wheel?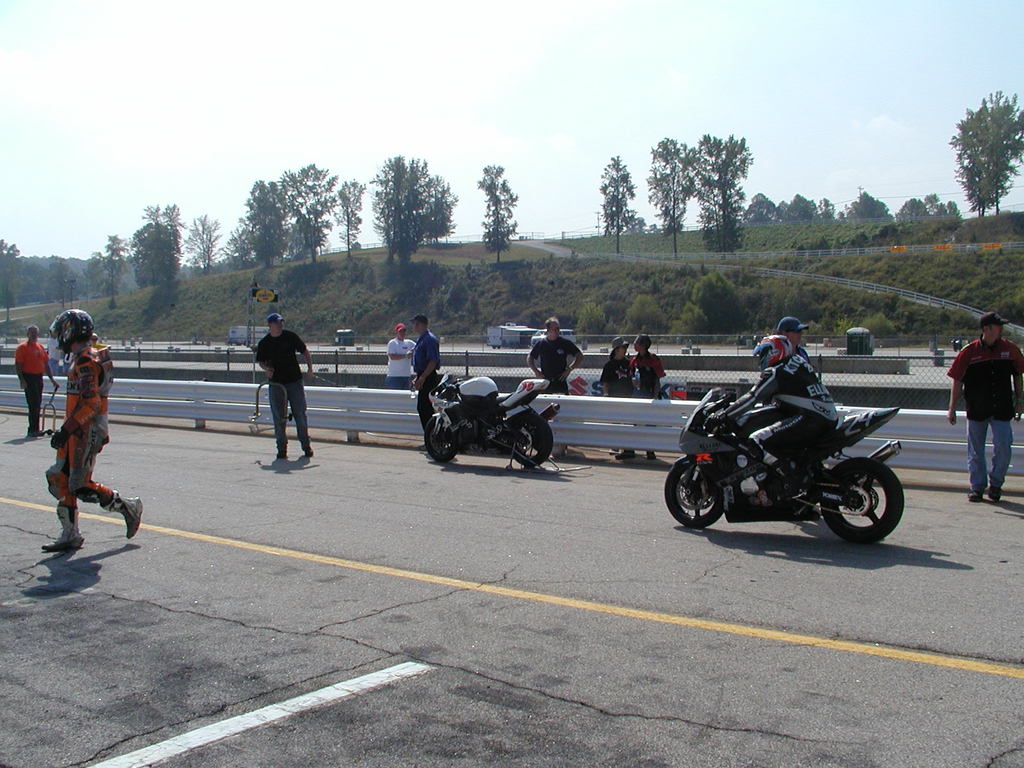
x1=423, y1=413, x2=464, y2=467
